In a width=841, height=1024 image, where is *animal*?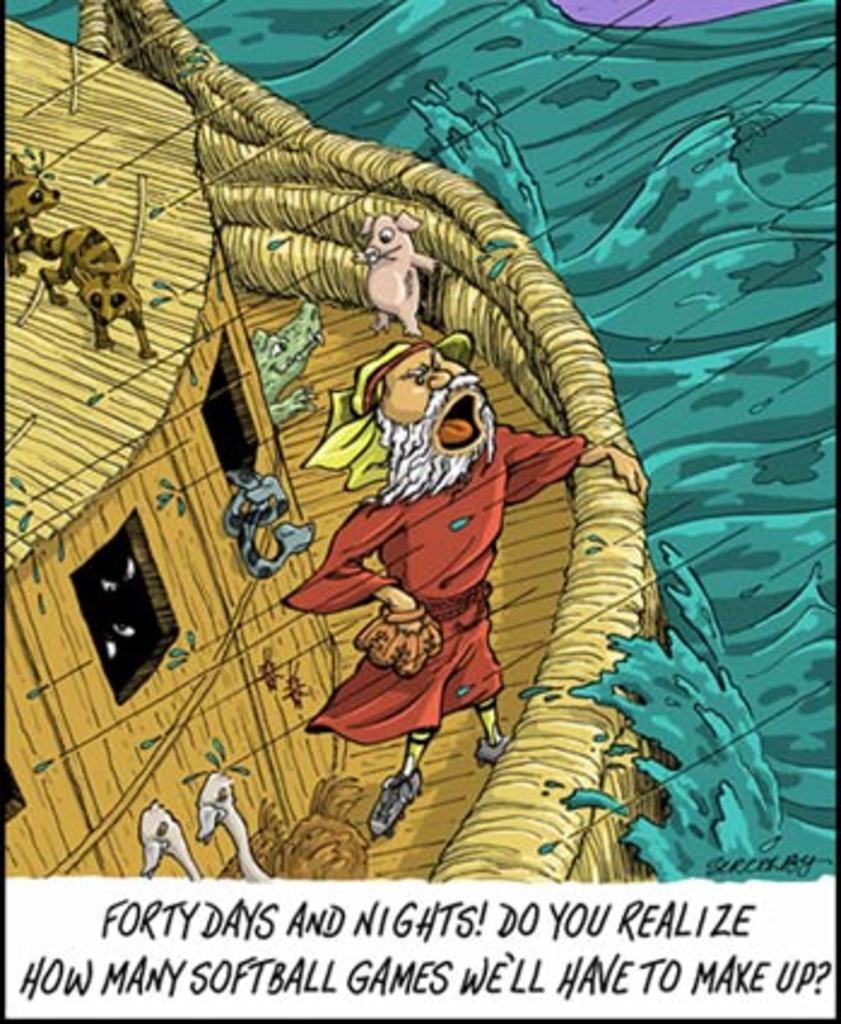
{"x1": 354, "y1": 212, "x2": 436, "y2": 337}.
